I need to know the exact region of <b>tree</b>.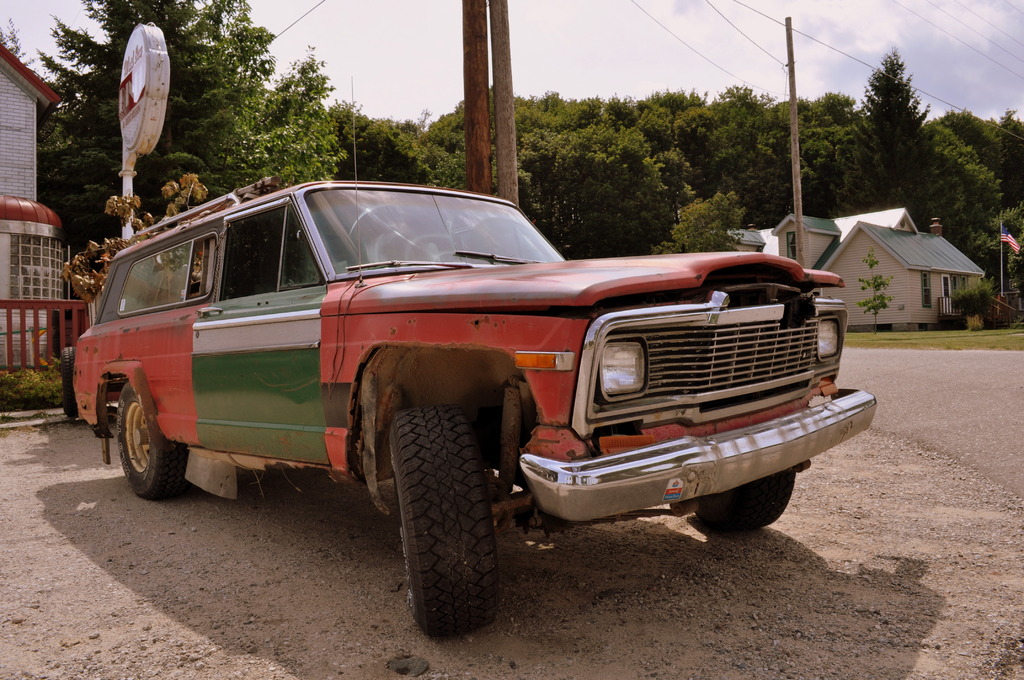
Region: pyautogui.locateOnScreen(851, 45, 977, 206).
